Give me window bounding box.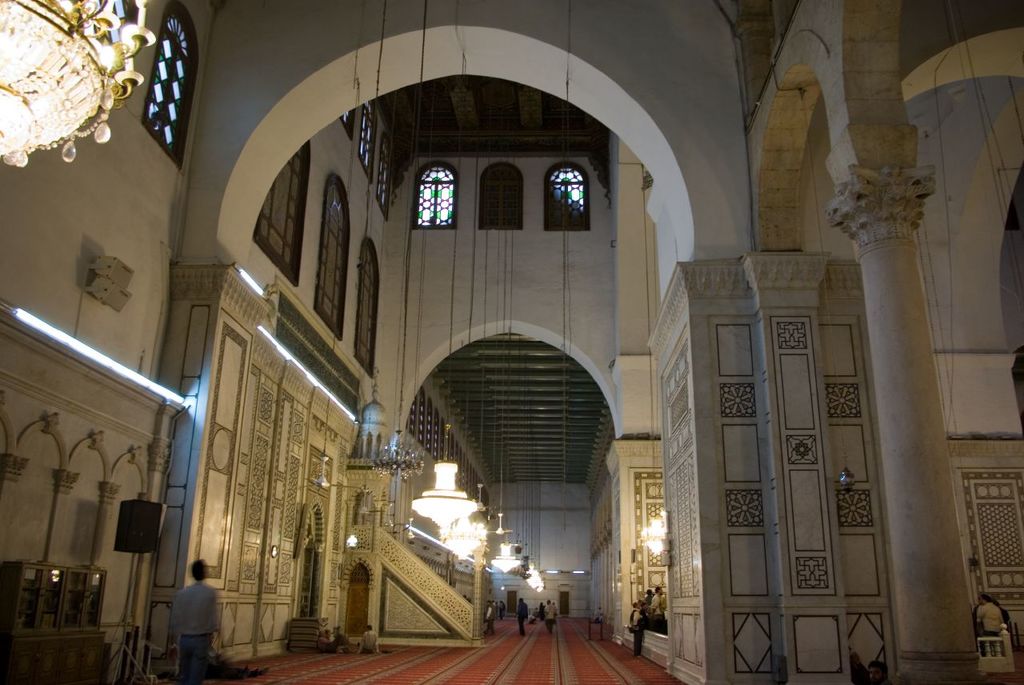
x1=328, y1=109, x2=355, y2=136.
